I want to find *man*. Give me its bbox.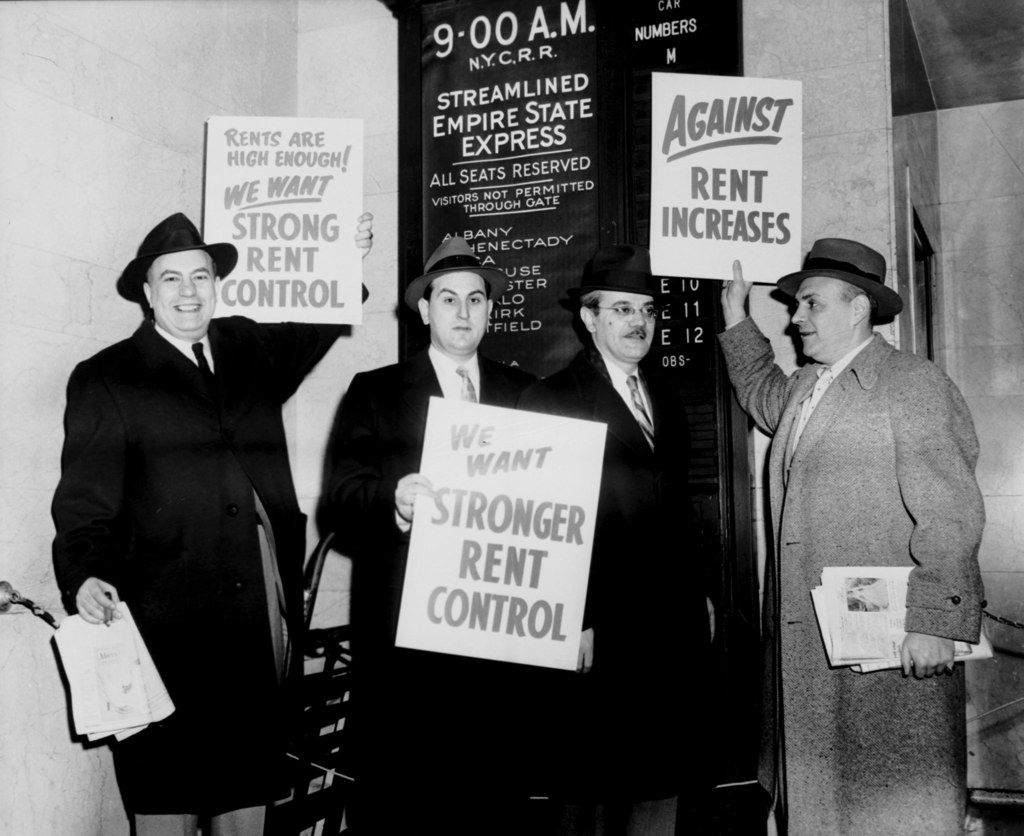
313, 234, 530, 835.
